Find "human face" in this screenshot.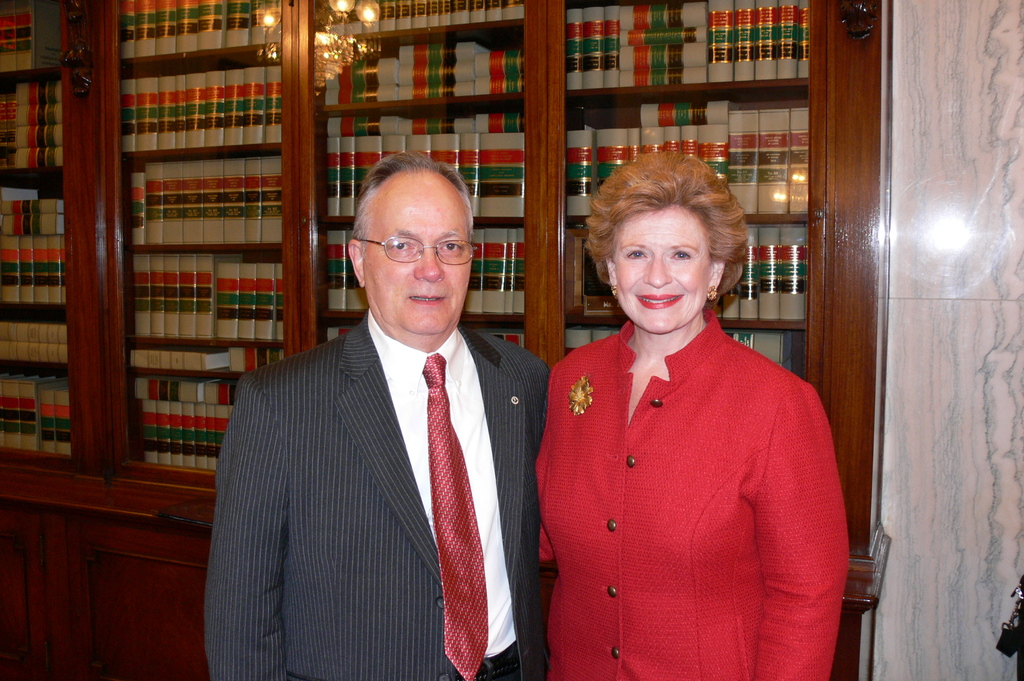
The bounding box for "human face" is [x1=616, y1=209, x2=709, y2=328].
